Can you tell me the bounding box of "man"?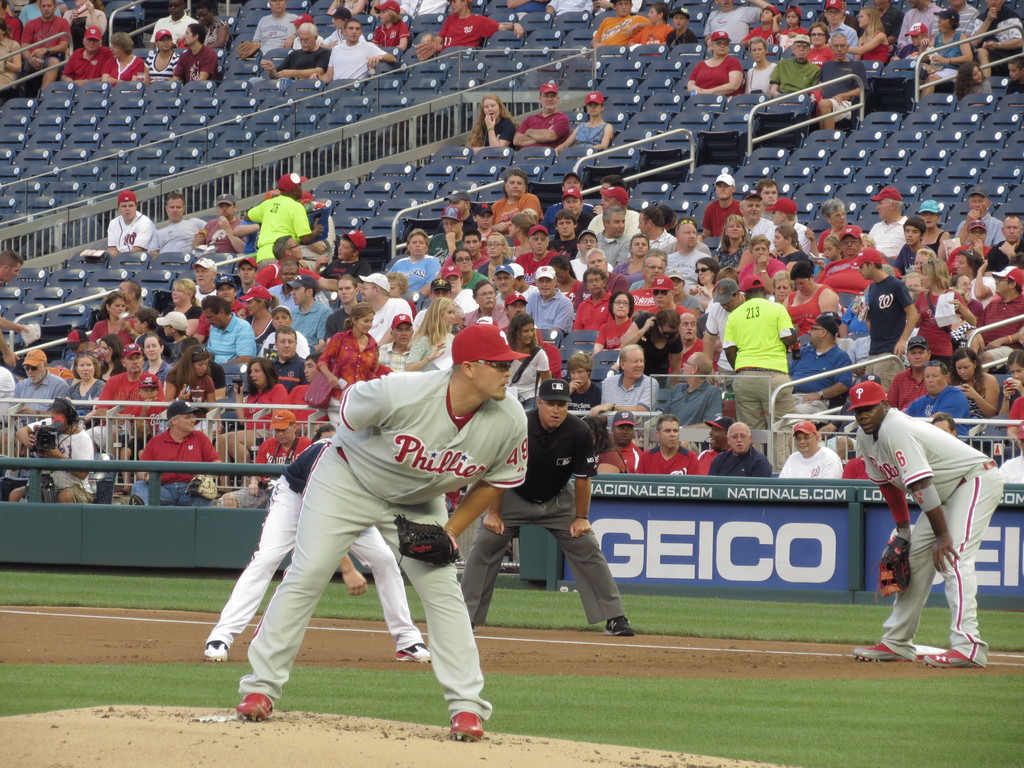
pyautogui.locateOnScreen(632, 408, 697, 487).
